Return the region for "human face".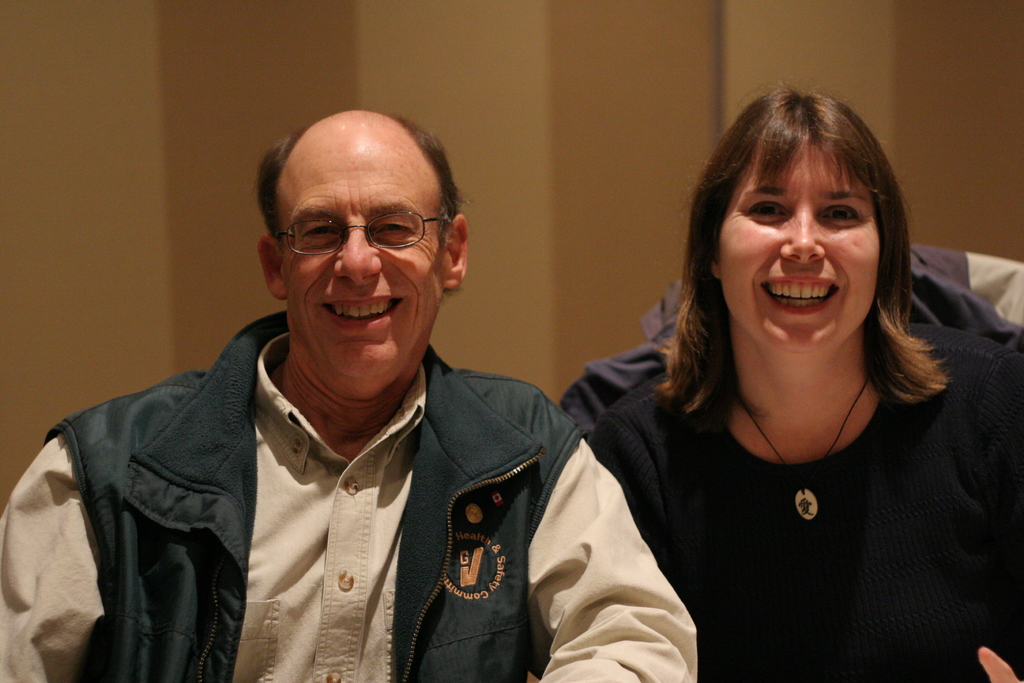
280, 149, 443, 373.
